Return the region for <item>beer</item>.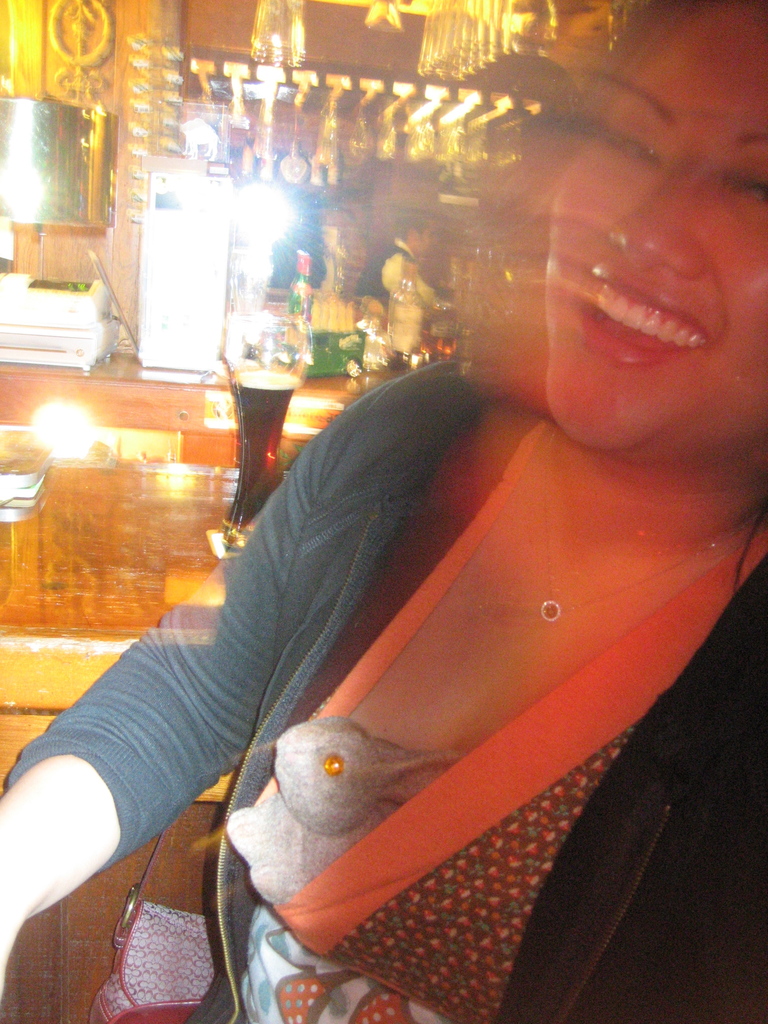
<region>222, 305, 320, 545</region>.
